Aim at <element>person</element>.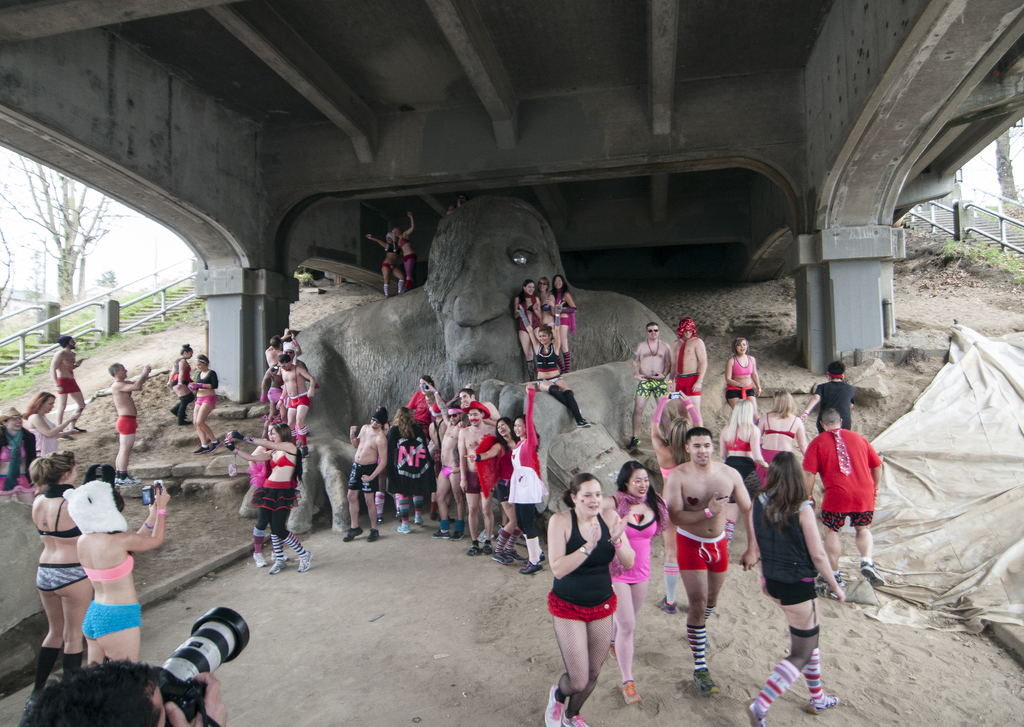
Aimed at 26, 452, 77, 691.
